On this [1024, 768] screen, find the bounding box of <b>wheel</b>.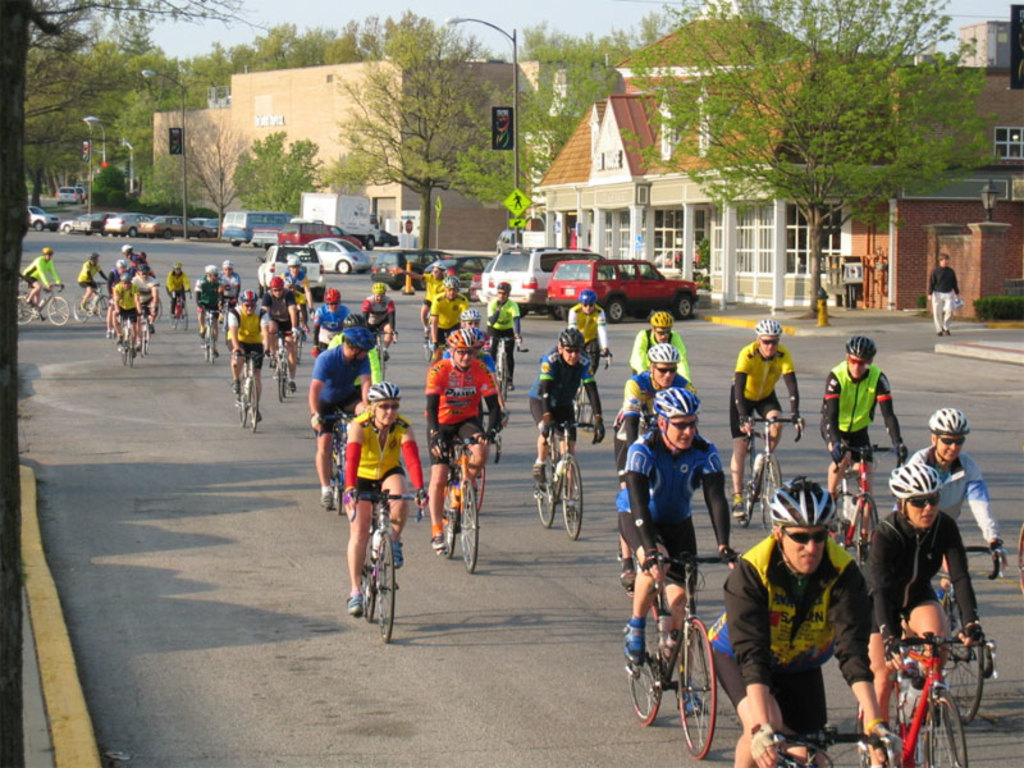
Bounding box: locate(559, 452, 588, 536).
